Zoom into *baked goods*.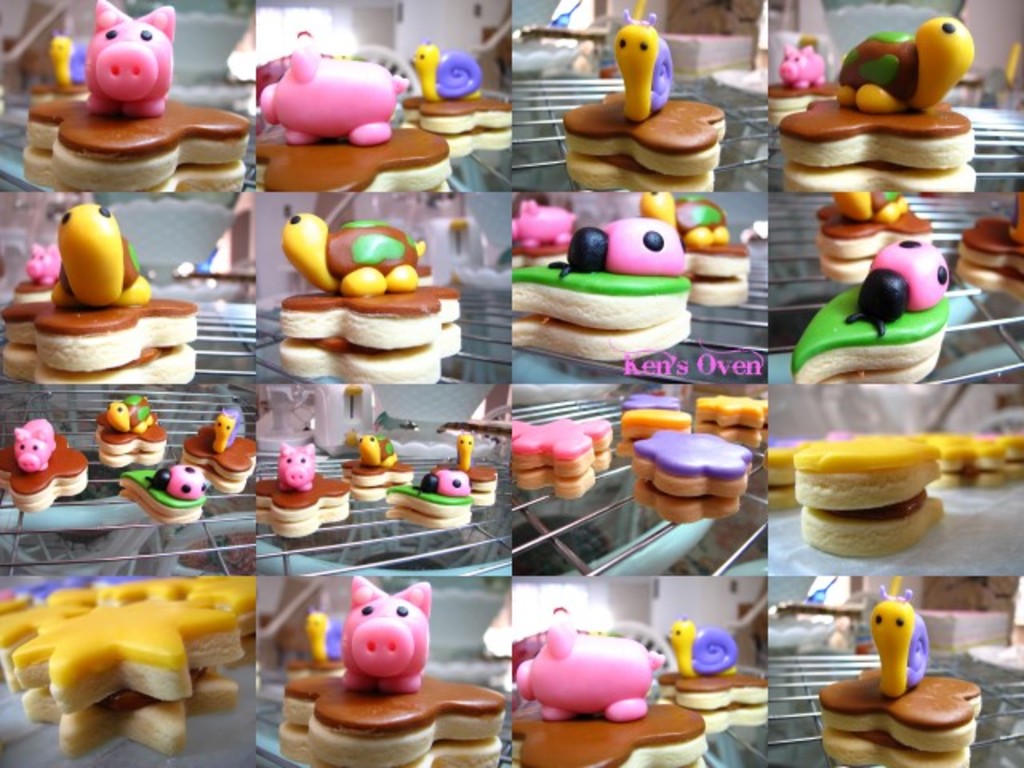
Zoom target: 275, 578, 509, 766.
